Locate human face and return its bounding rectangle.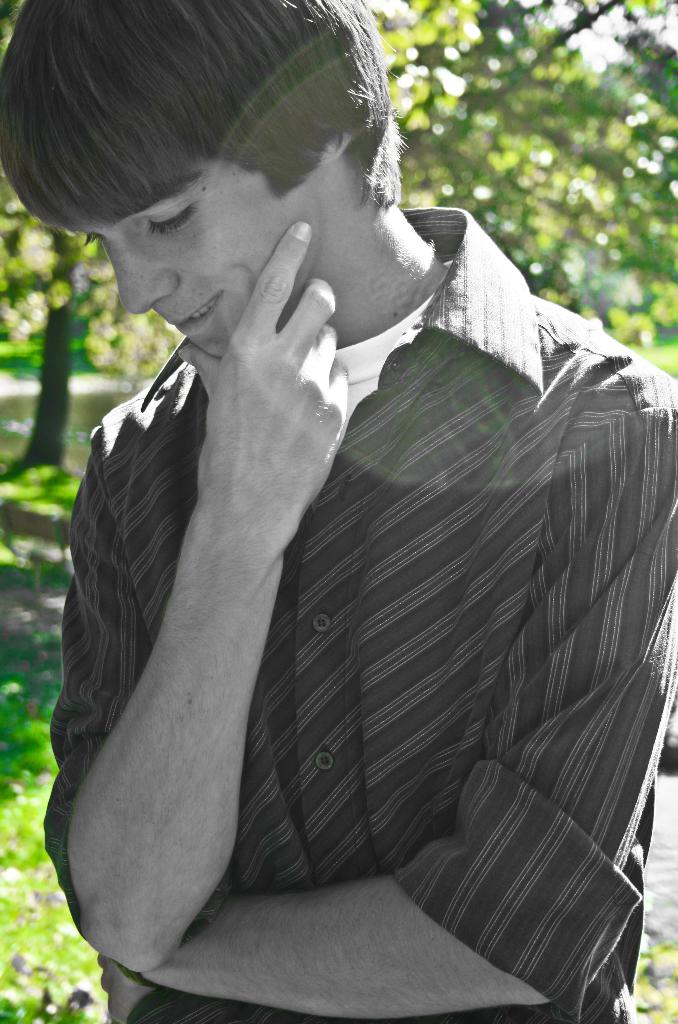
63 157 326 362.
